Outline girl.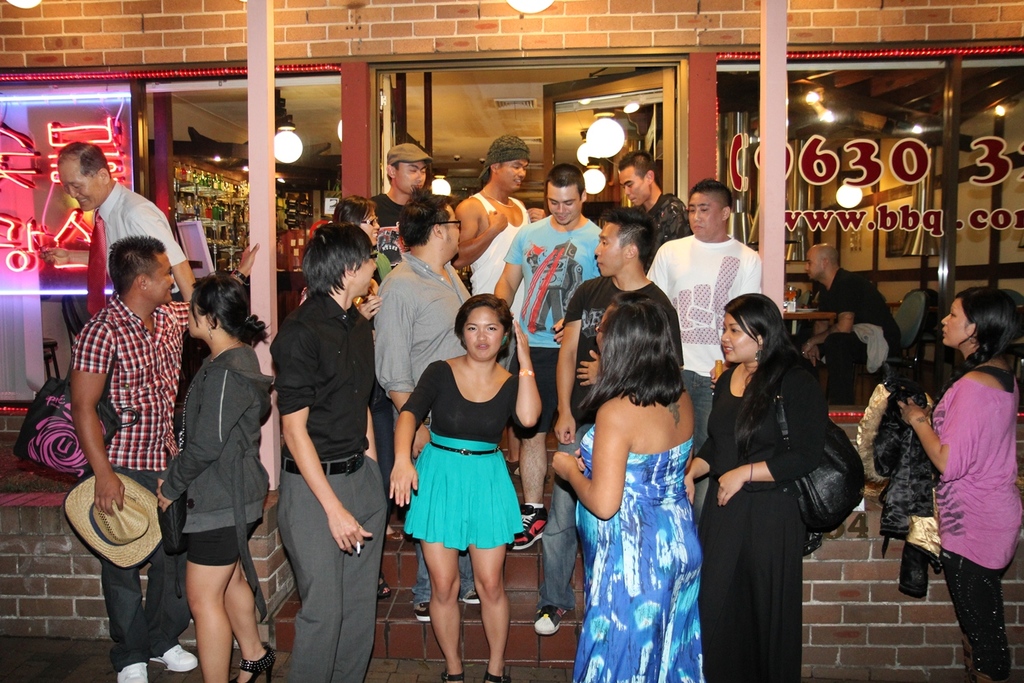
Outline: (left=533, top=285, right=718, bottom=682).
